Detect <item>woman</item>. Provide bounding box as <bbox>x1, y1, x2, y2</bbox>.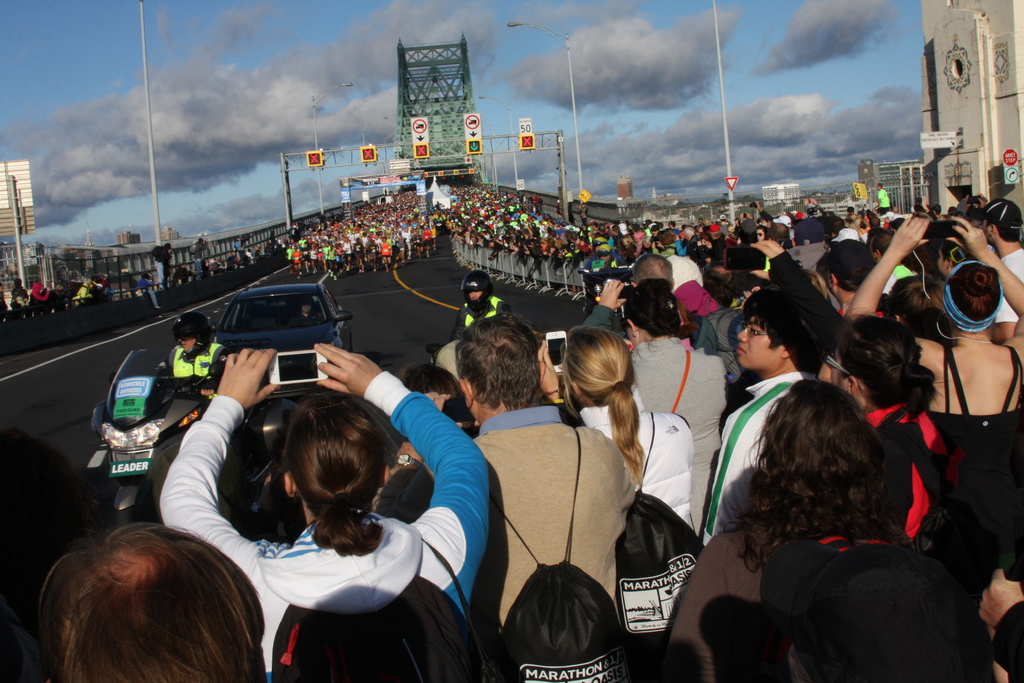
<bbox>822, 304, 969, 568</bbox>.
